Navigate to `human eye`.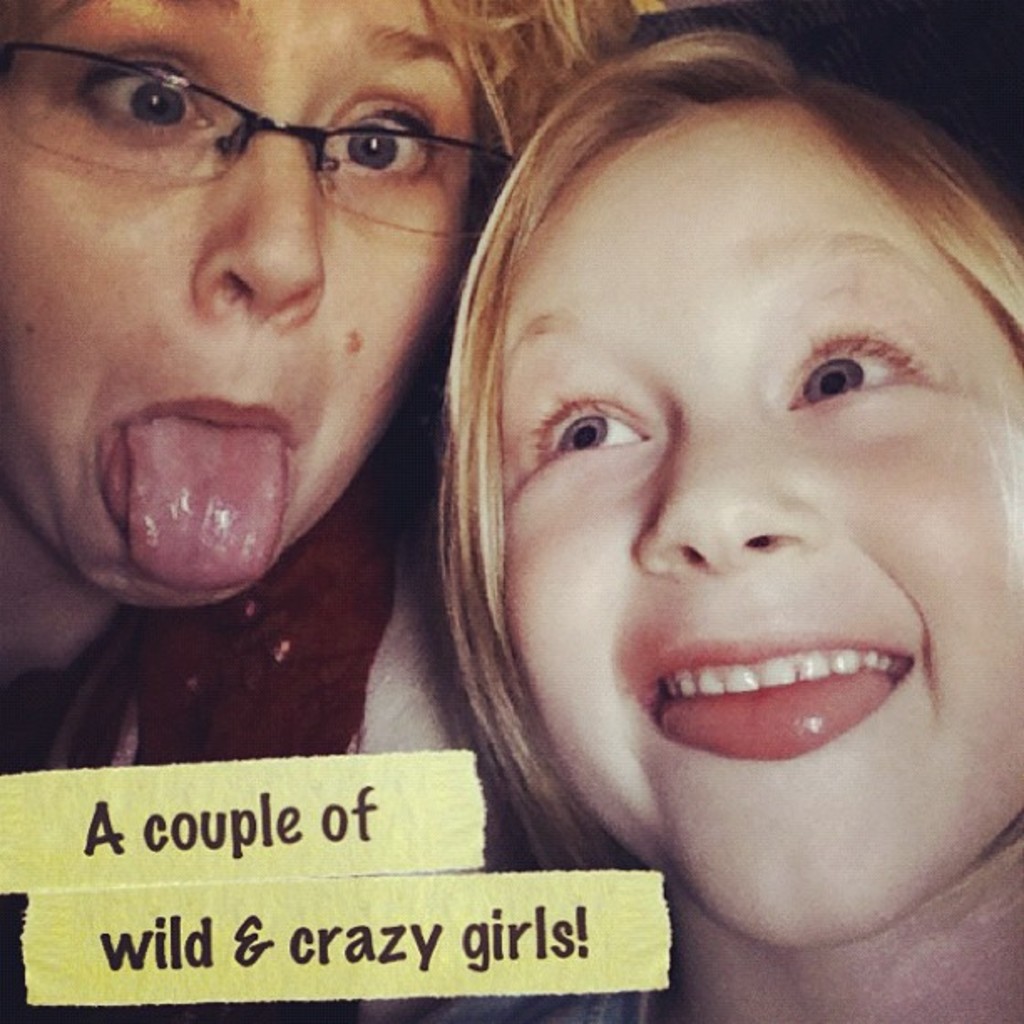
Navigation target: <box>80,57,209,144</box>.
